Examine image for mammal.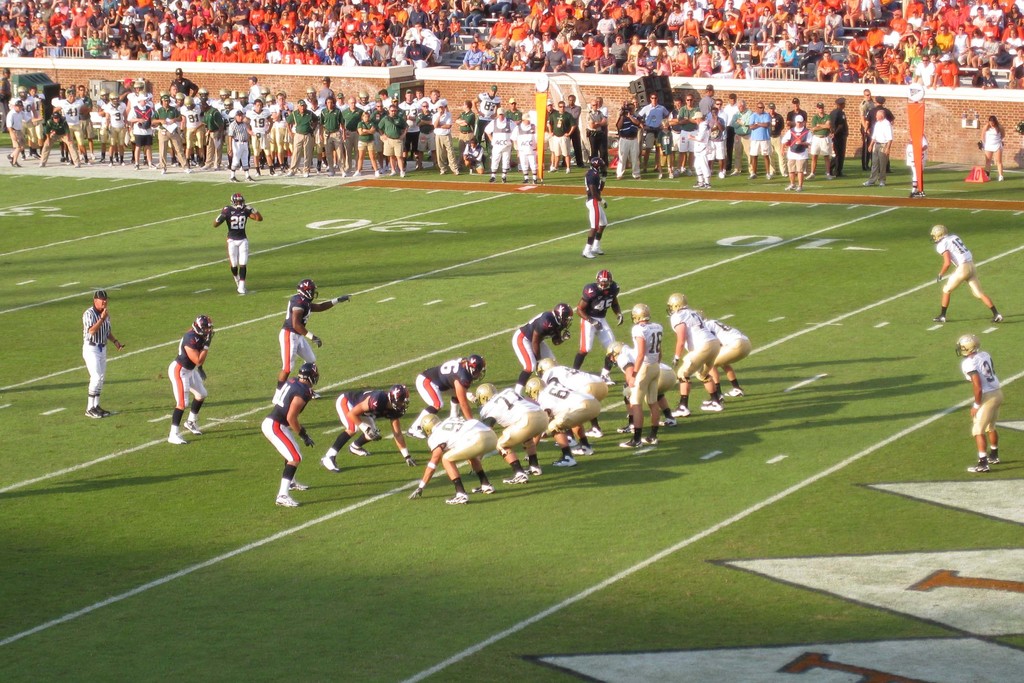
Examination result: [left=622, top=305, right=669, bottom=447].
